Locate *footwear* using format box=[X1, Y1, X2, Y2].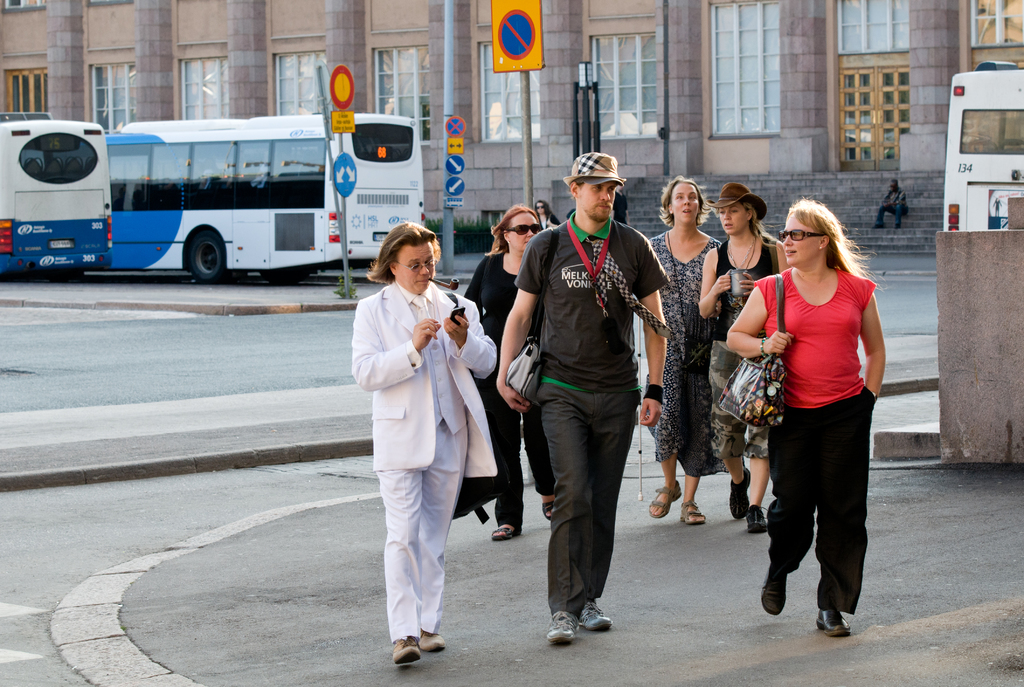
box=[726, 467, 752, 522].
